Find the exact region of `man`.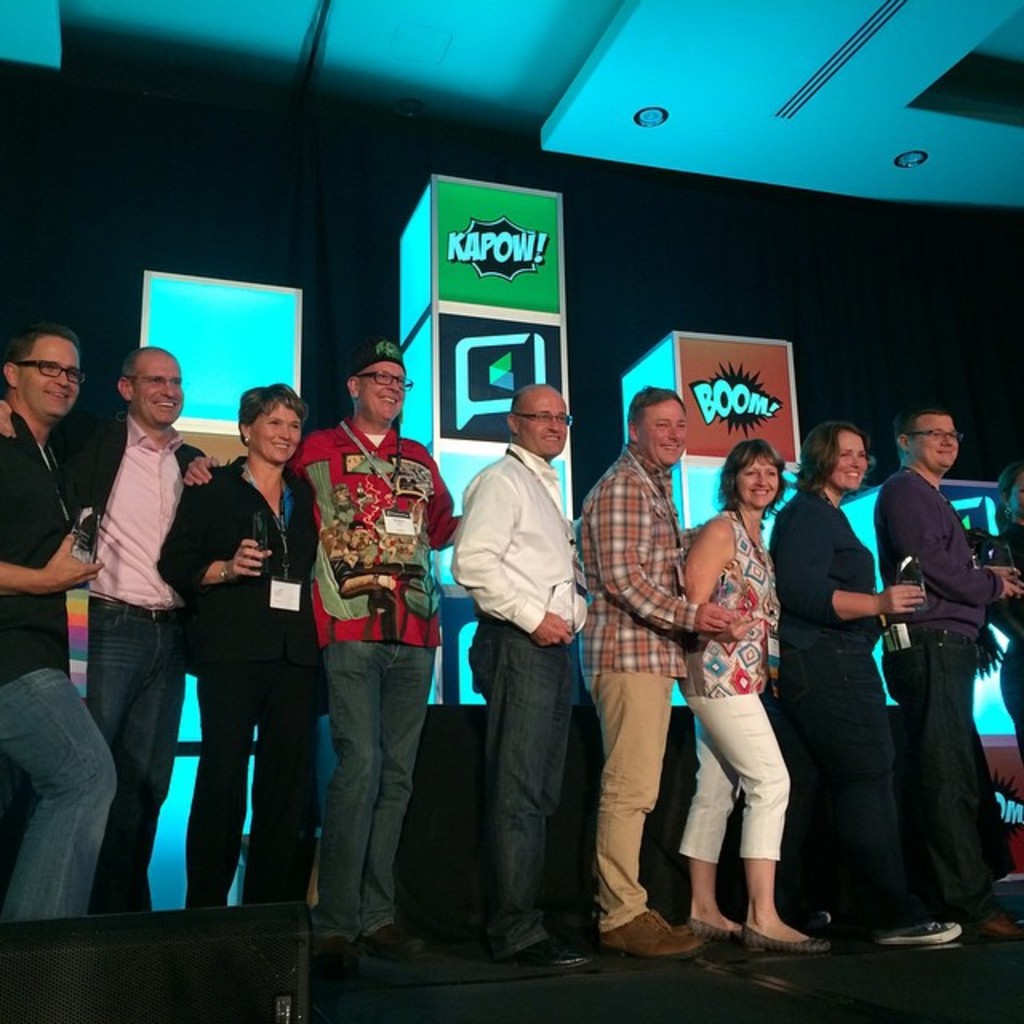
Exact region: <region>445, 373, 595, 968</region>.
